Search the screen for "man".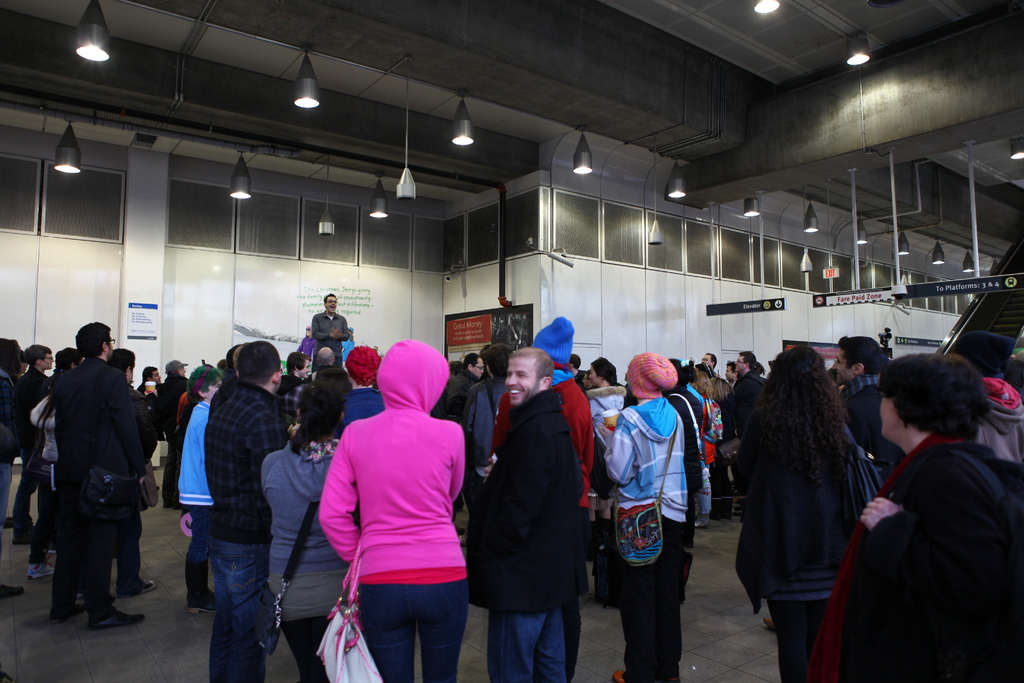
Found at <bbox>11, 344, 53, 543</bbox>.
